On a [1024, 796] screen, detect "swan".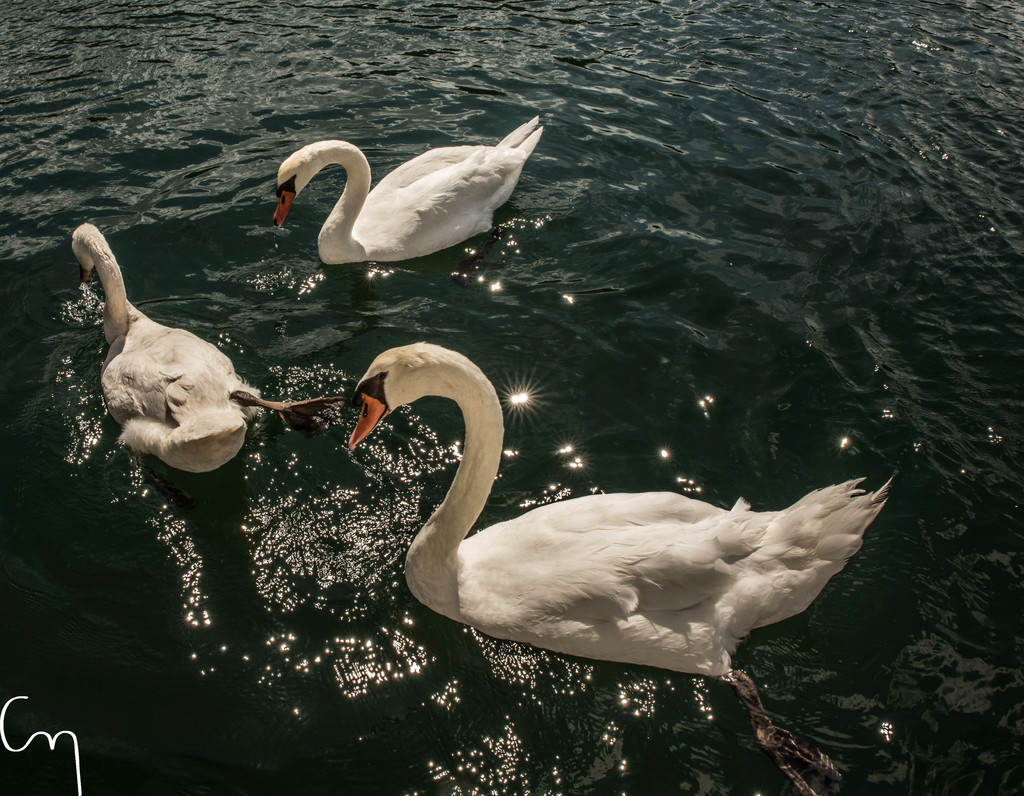
{"left": 67, "top": 220, "right": 345, "bottom": 475}.
